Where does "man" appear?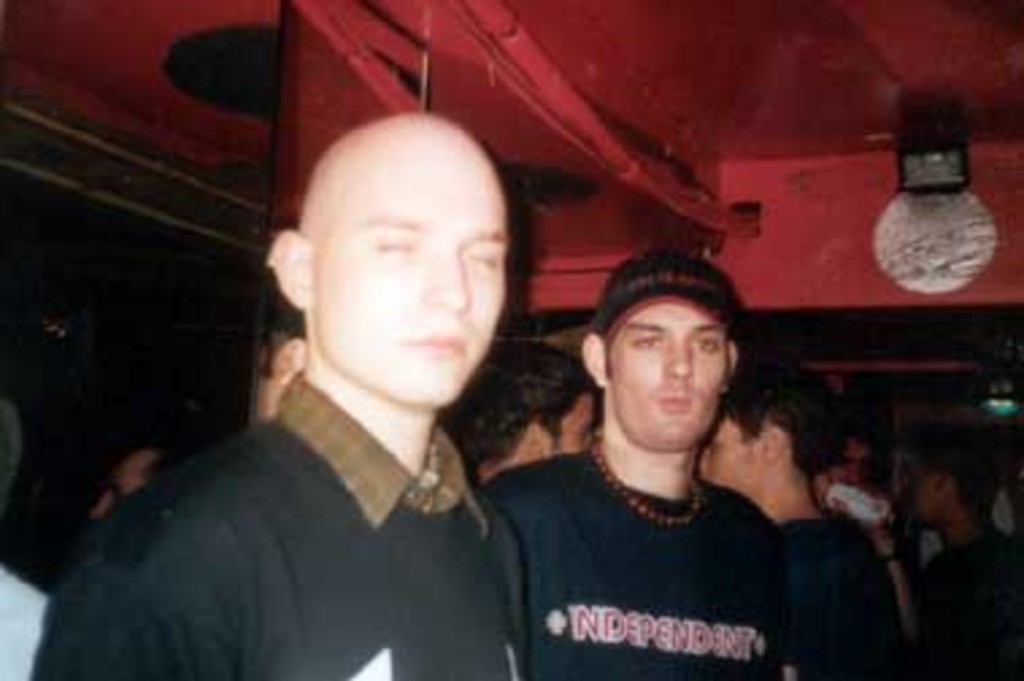
Appears at <region>22, 108, 511, 678</region>.
